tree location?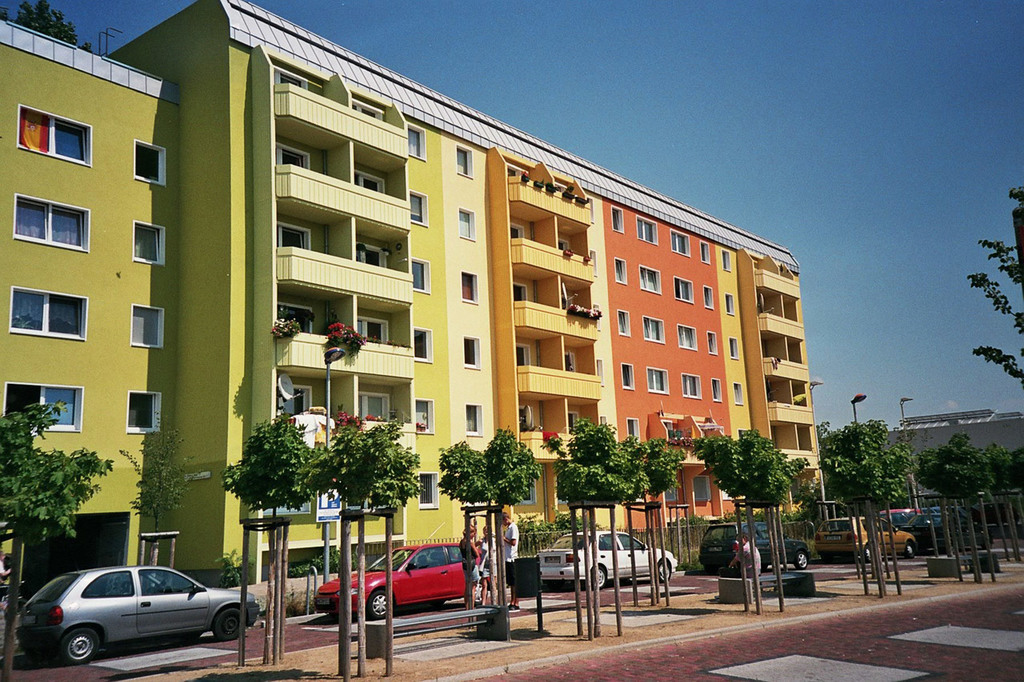
crop(224, 413, 334, 666)
